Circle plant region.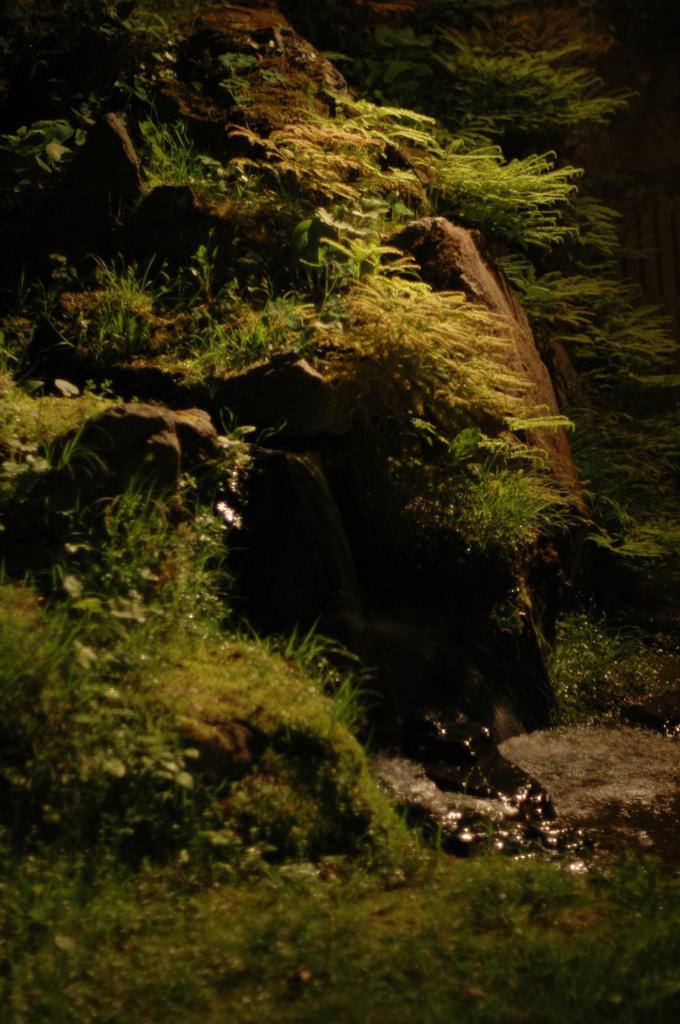
Region: [left=549, top=625, right=622, bottom=712].
